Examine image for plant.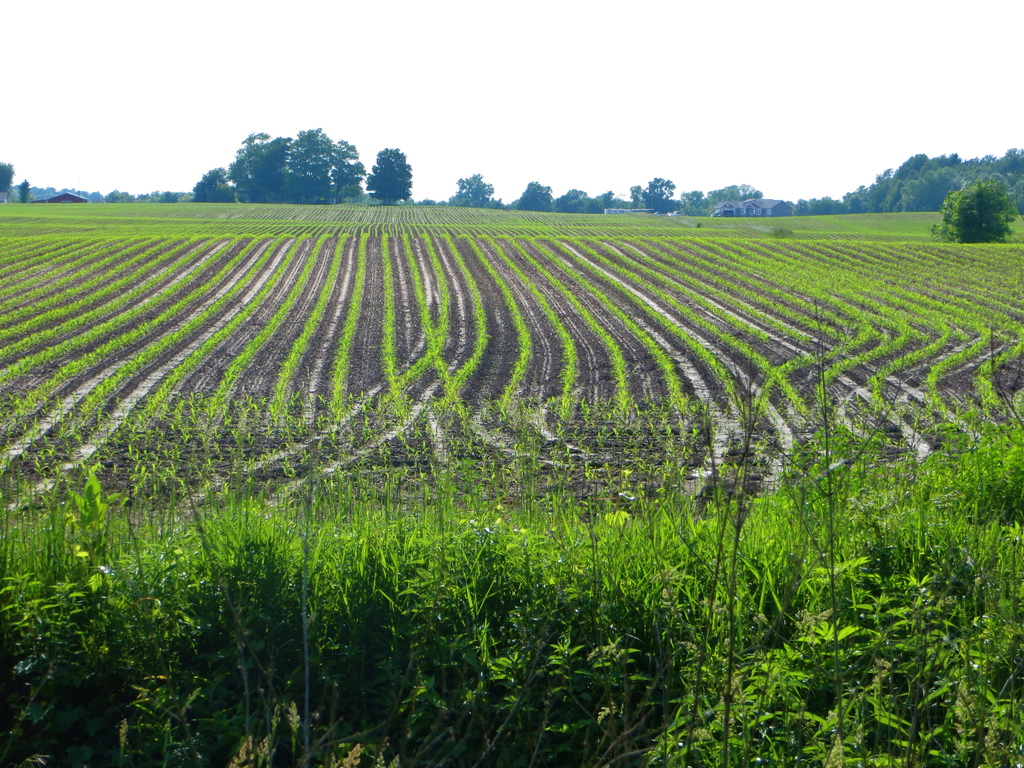
Examination result: [x1=672, y1=271, x2=861, y2=767].
